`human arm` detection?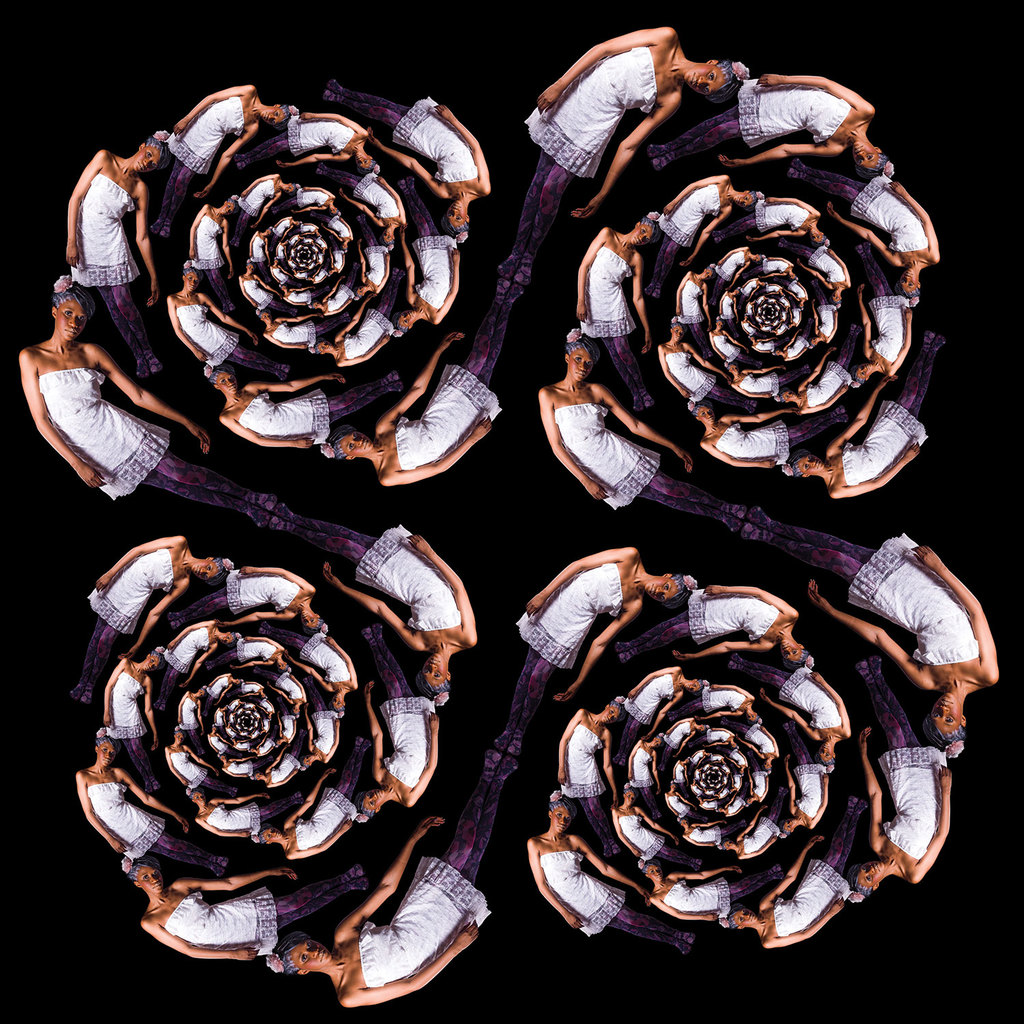
<box>573,226,603,326</box>
